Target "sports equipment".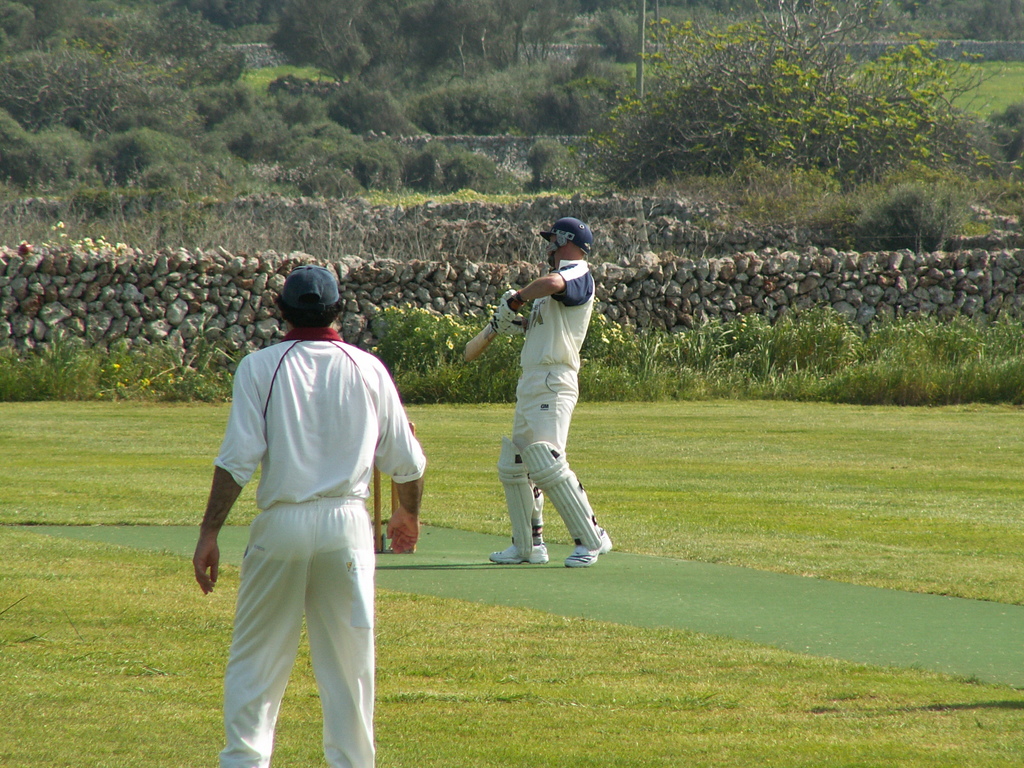
Target region: (533, 212, 595, 270).
